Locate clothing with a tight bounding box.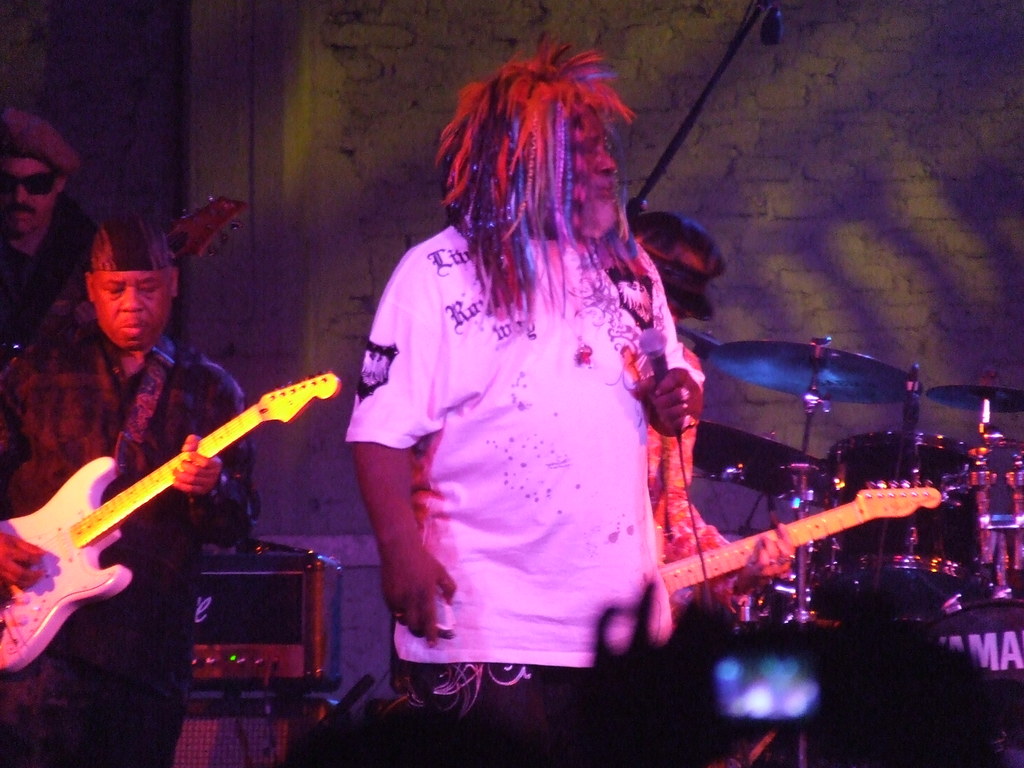
box(0, 325, 263, 767).
